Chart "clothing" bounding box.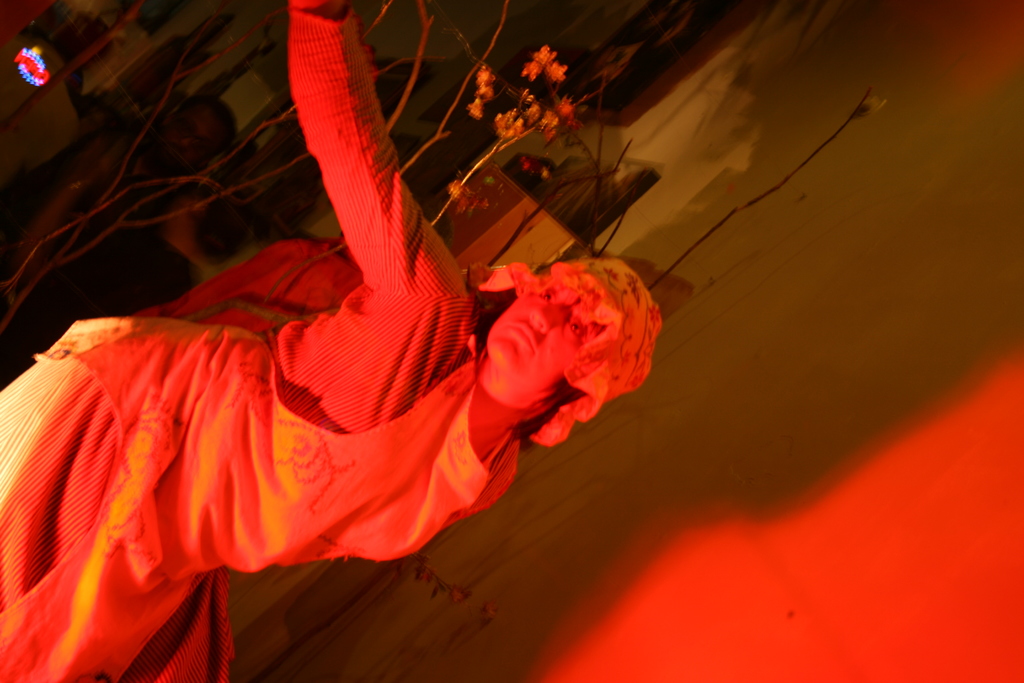
Charted: bbox=(74, 83, 678, 658).
